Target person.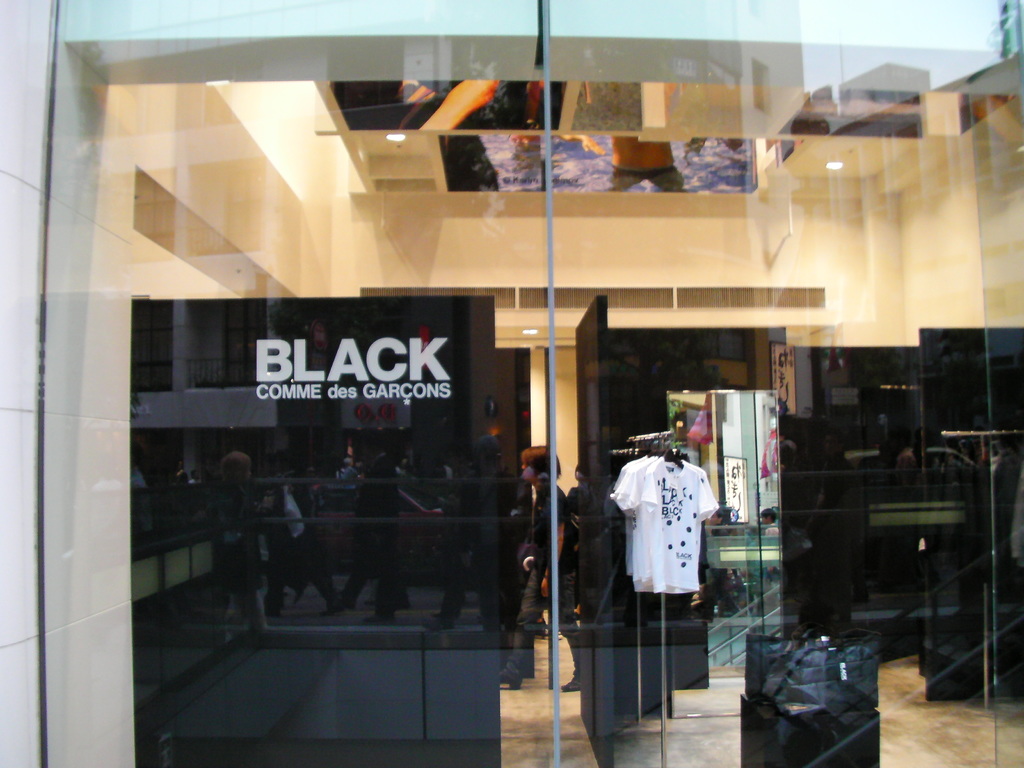
Target region: [504, 423, 568, 694].
